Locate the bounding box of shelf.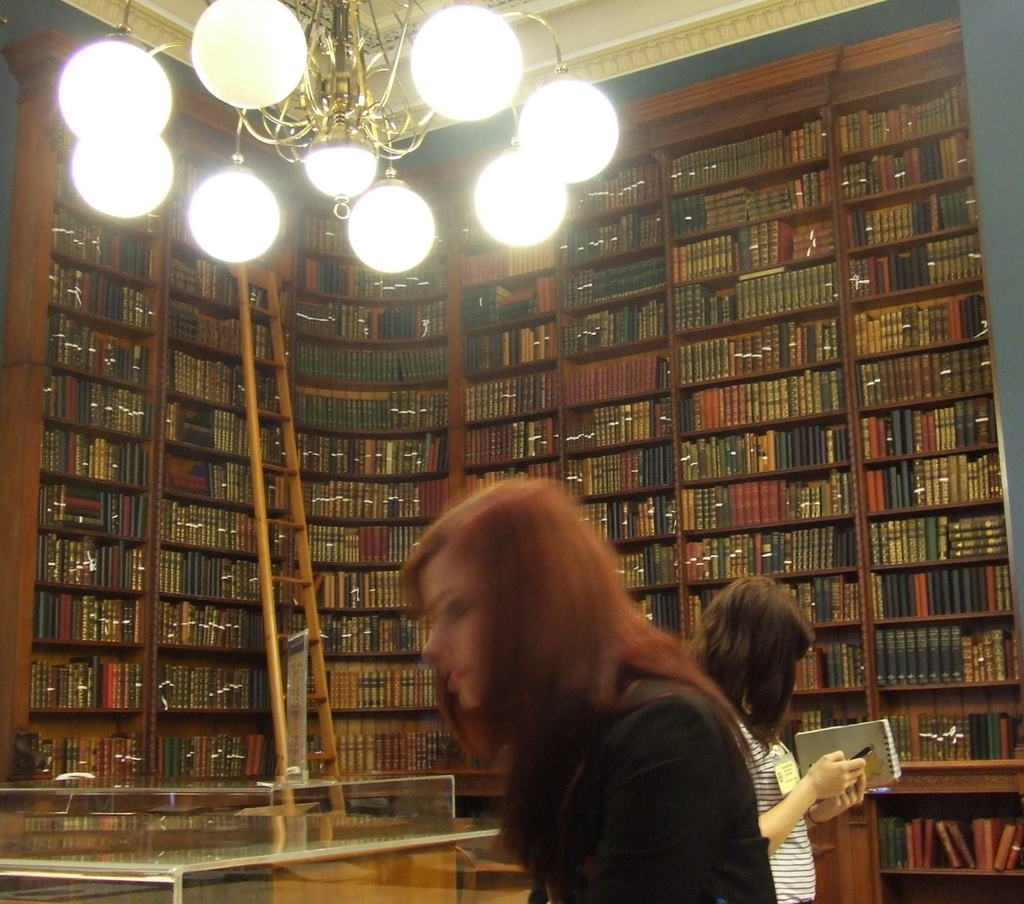
Bounding box: bbox(688, 566, 868, 635).
